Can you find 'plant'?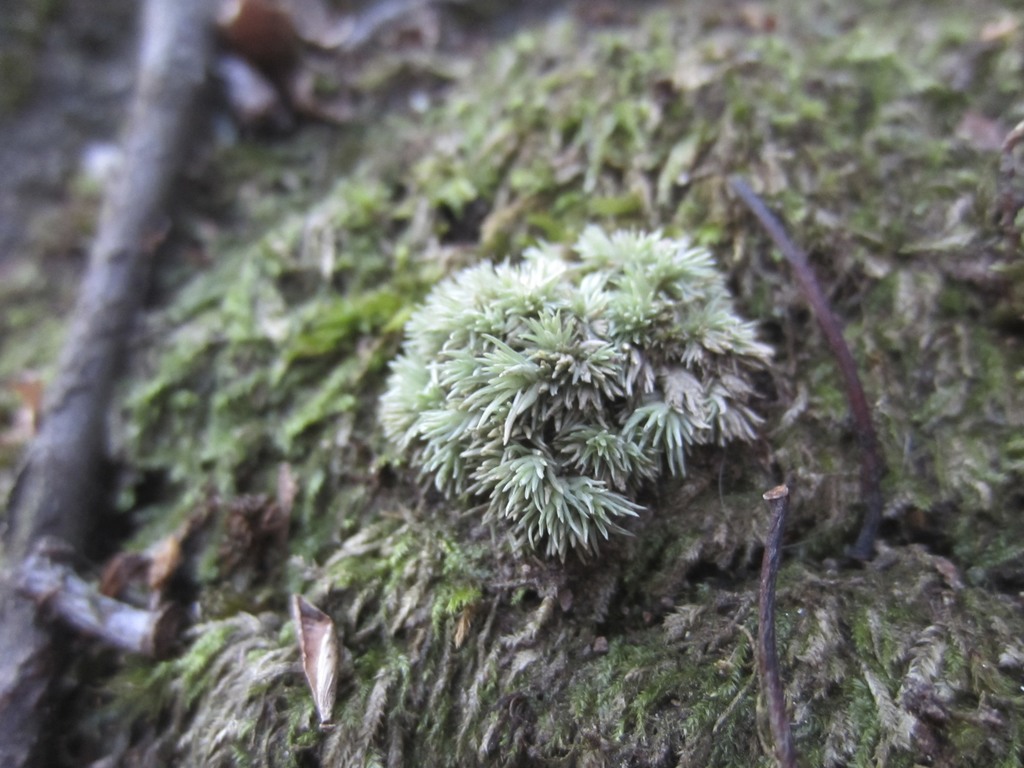
Yes, bounding box: 378, 222, 778, 567.
